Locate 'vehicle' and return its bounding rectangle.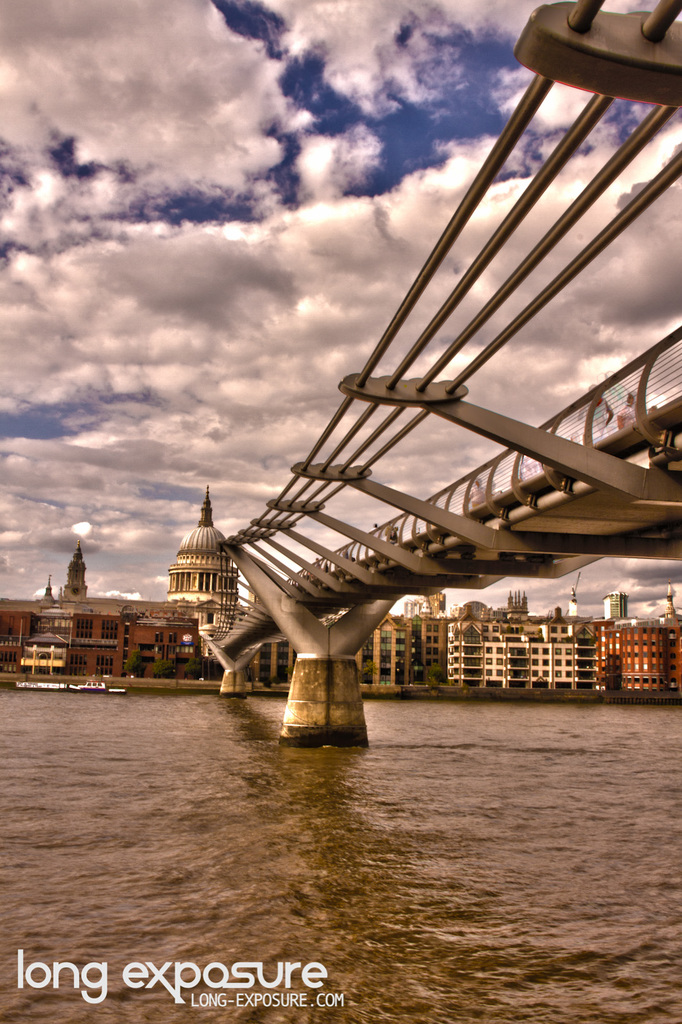
<box>71,680,109,696</box>.
